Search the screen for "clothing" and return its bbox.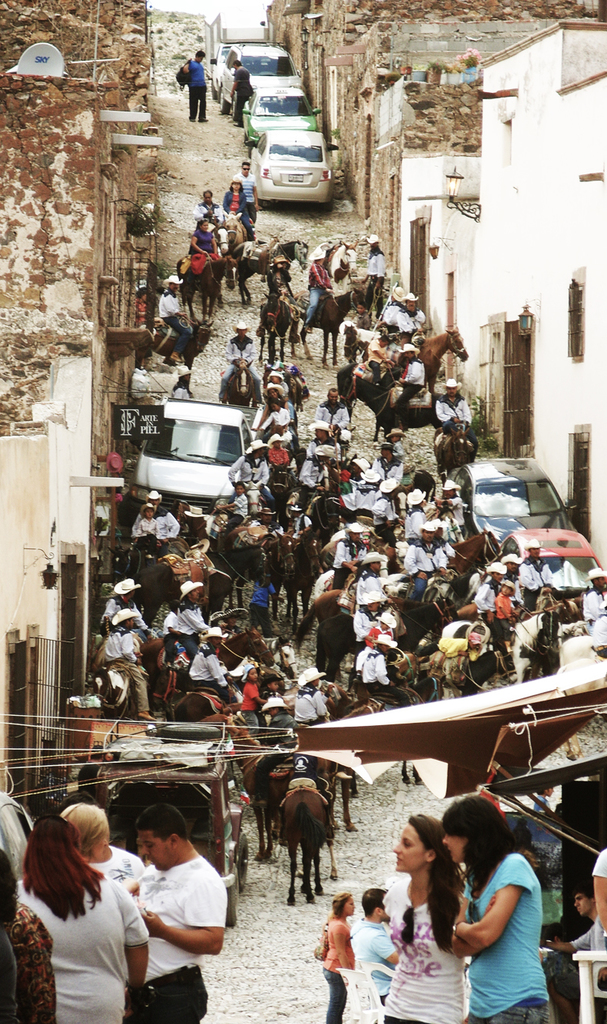
Found: <bbox>406, 535, 444, 608</bbox>.
